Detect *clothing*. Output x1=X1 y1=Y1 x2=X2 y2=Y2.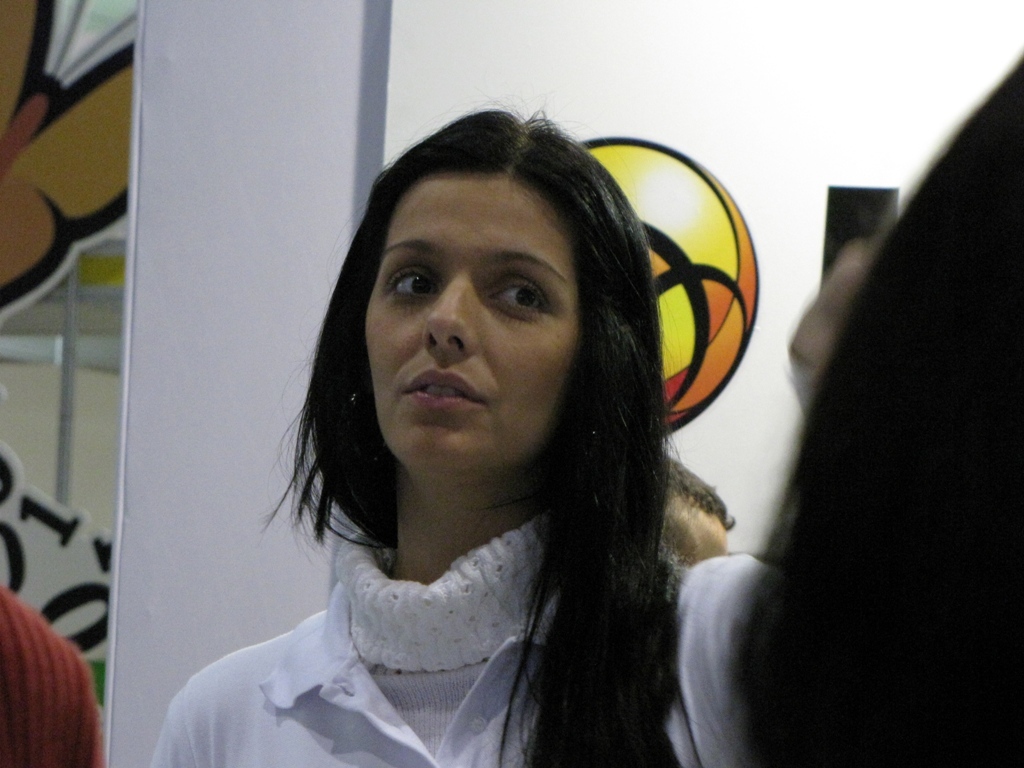
x1=153 y1=398 x2=726 y2=764.
